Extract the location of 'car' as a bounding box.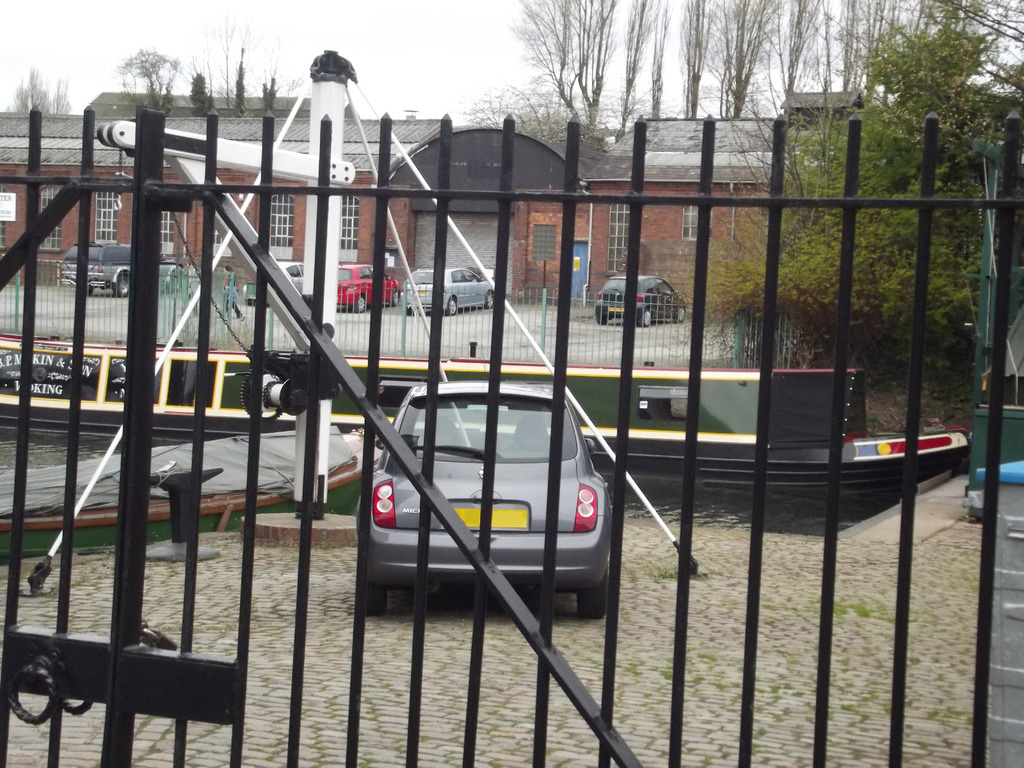
x1=590, y1=270, x2=688, y2=332.
